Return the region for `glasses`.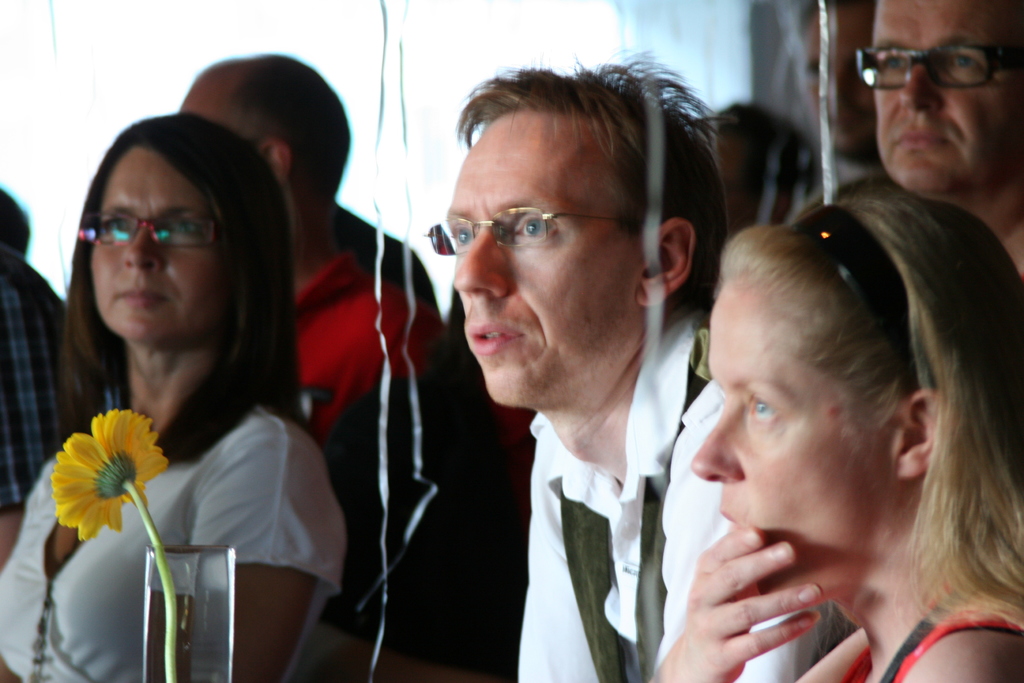
crop(426, 207, 637, 259).
